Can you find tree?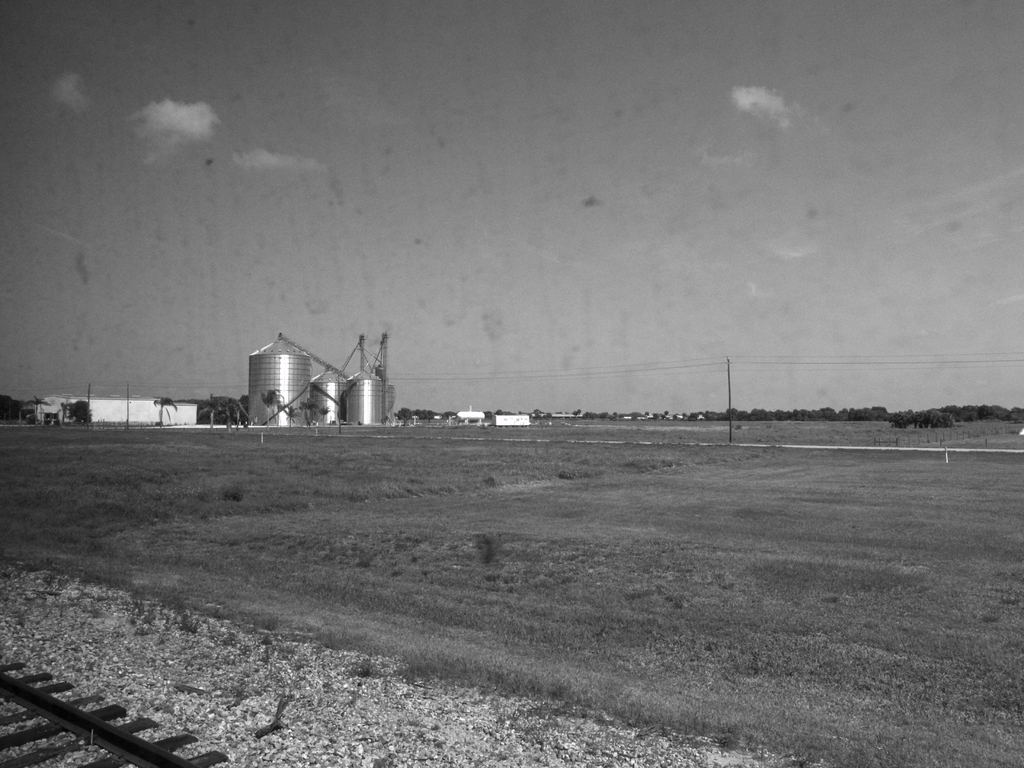
Yes, bounding box: l=198, t=396, r=222, b=431.
